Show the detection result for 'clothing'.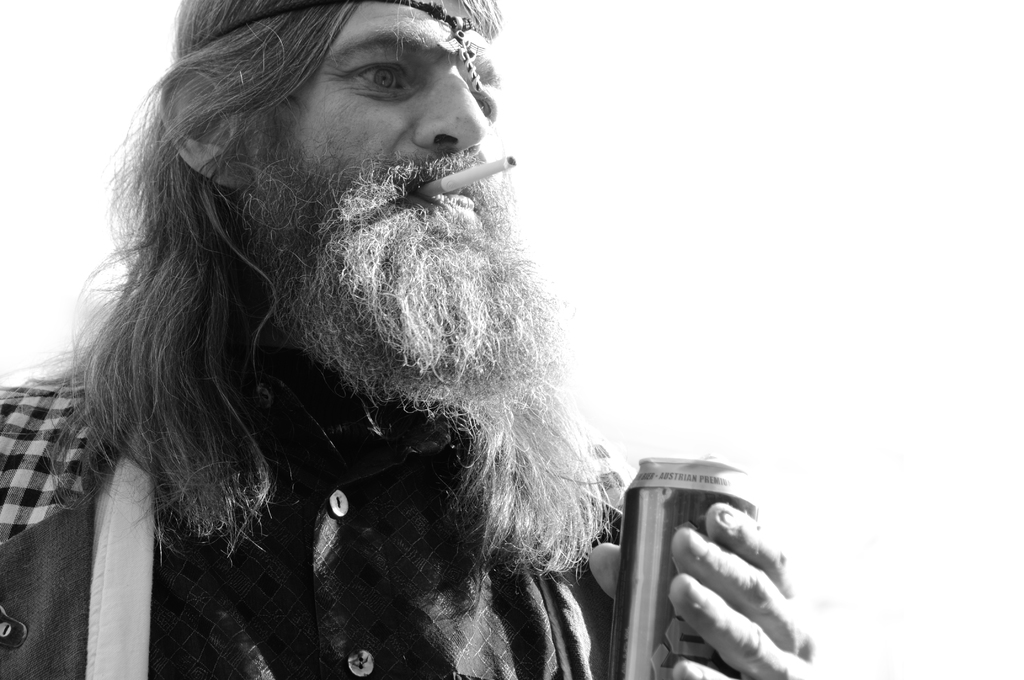
(x1=0, y1=363, x2=639, y2=679).
